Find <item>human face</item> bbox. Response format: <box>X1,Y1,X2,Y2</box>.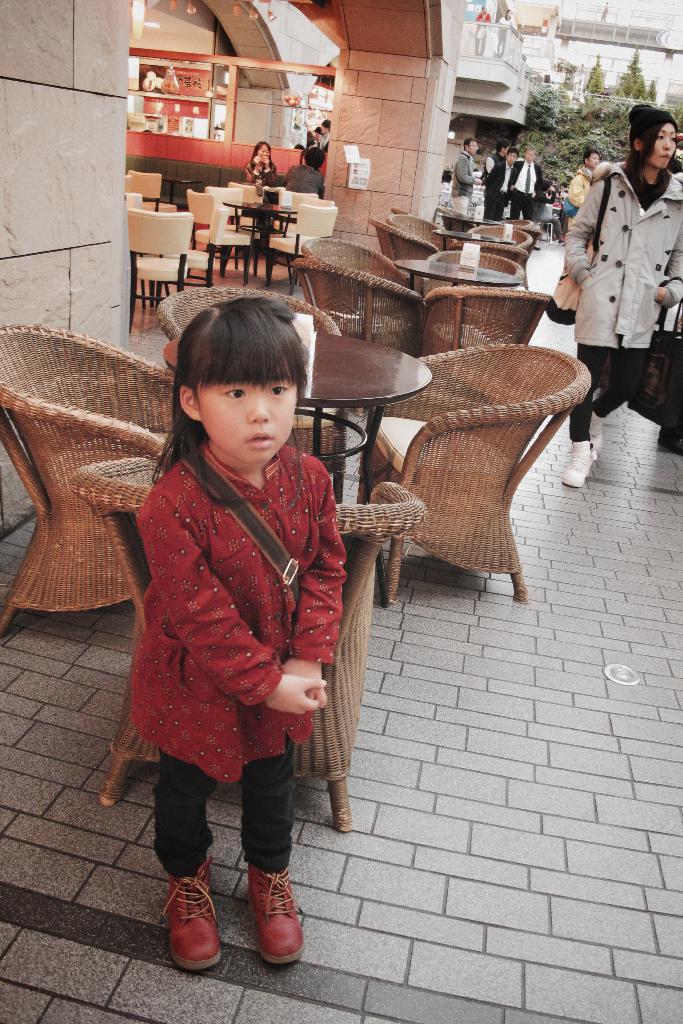
<box>649,125,677,172</box>.
